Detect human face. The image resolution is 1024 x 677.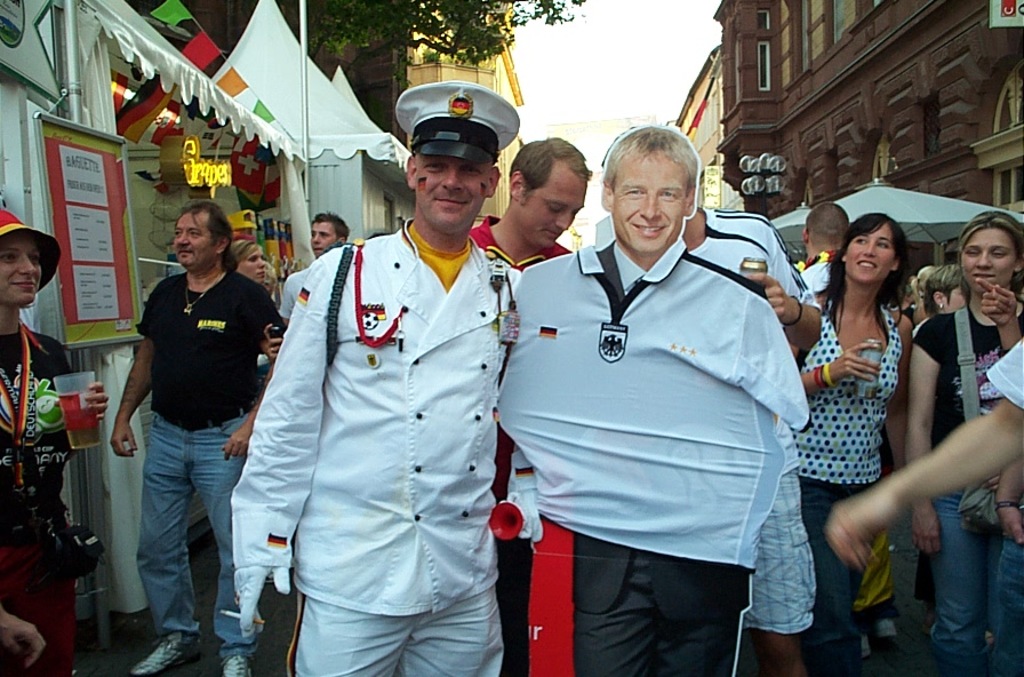
0/238/42/308.
